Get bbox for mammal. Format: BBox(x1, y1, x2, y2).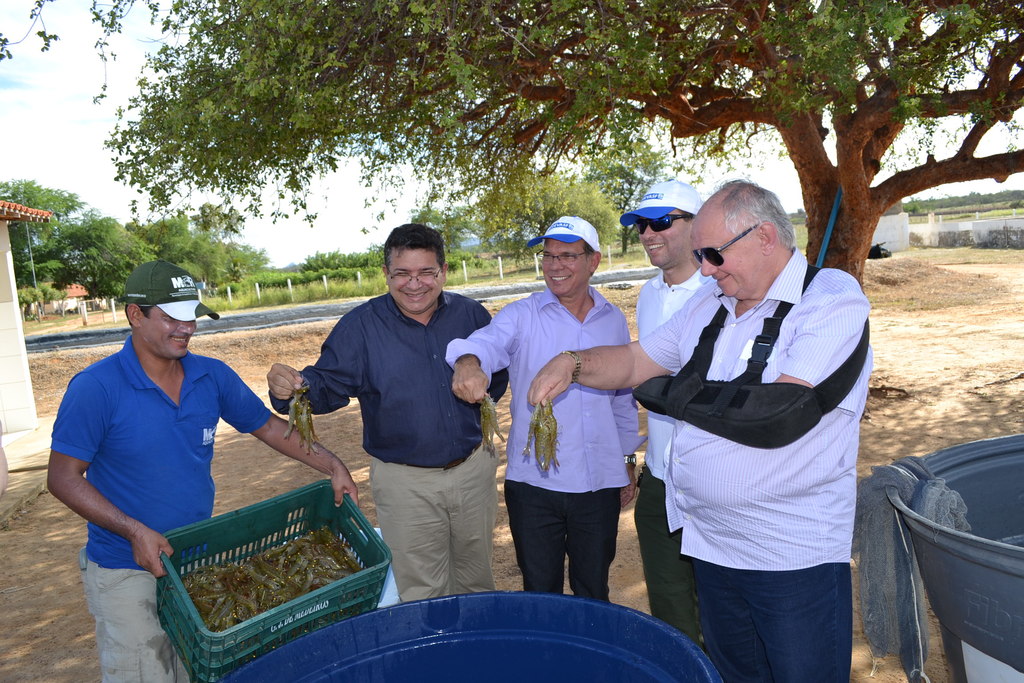
BBox(636, 210, 880, 627).
